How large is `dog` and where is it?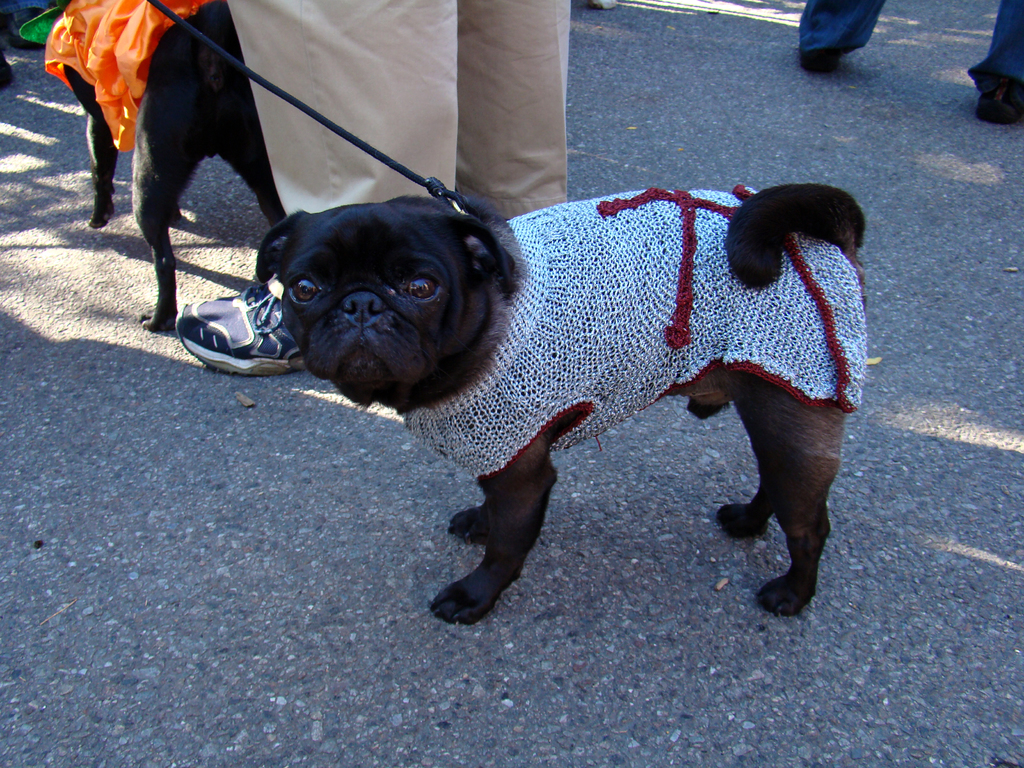
Bounding box: crop(60, 0, 288, 333).
